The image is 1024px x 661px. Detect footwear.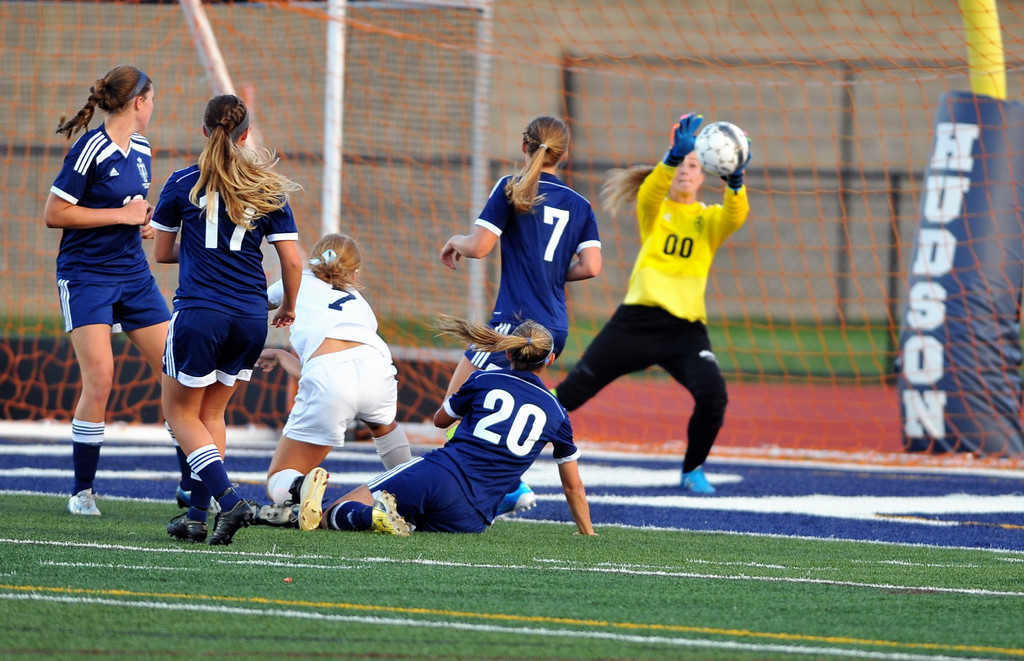
Detection: <region>166, 515, 206, 540</region>.
